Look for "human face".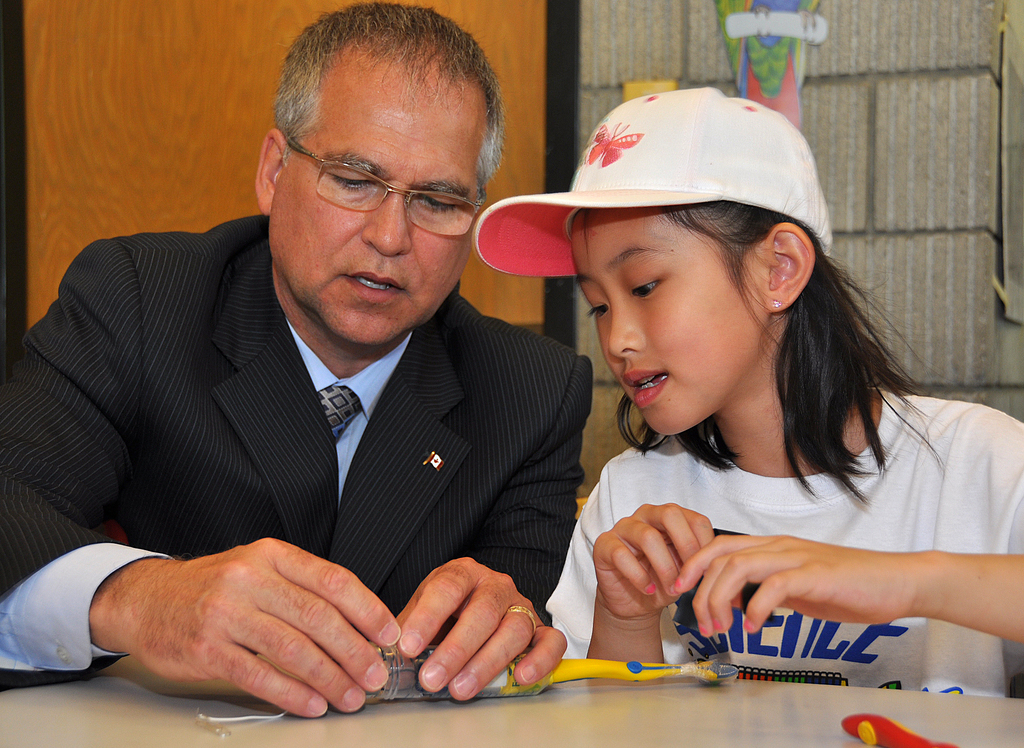
Found: left=280, top=59, right=486, bottom=345.
